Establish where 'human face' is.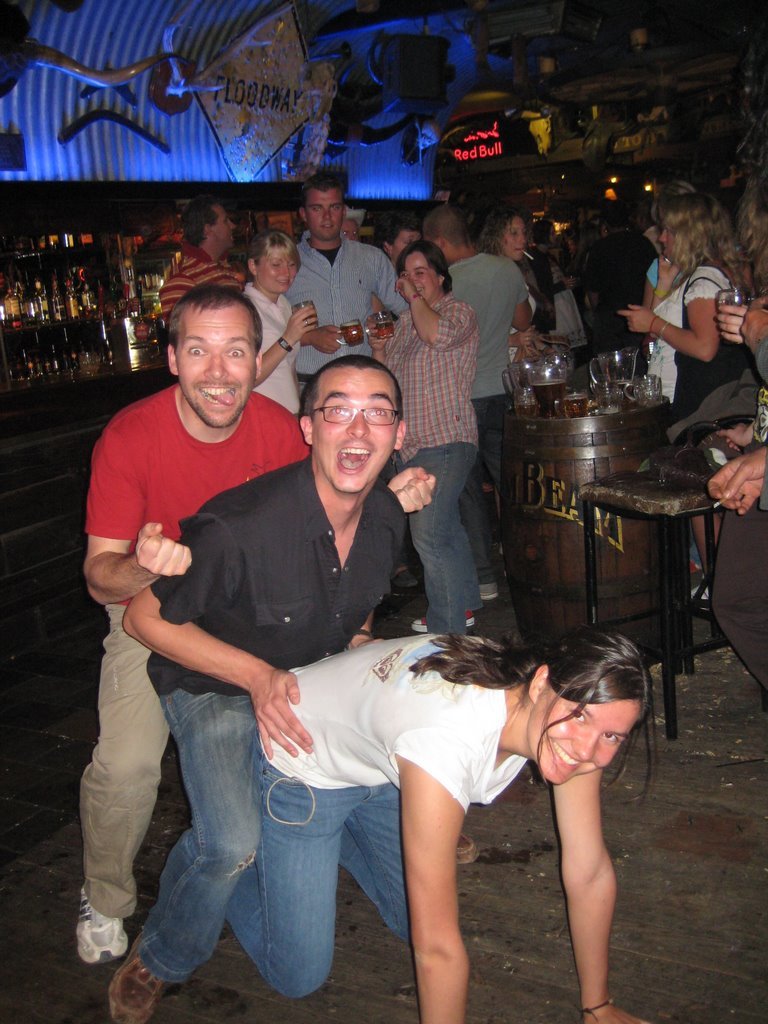
Established at bbox=(257, 252, 298, 284).
